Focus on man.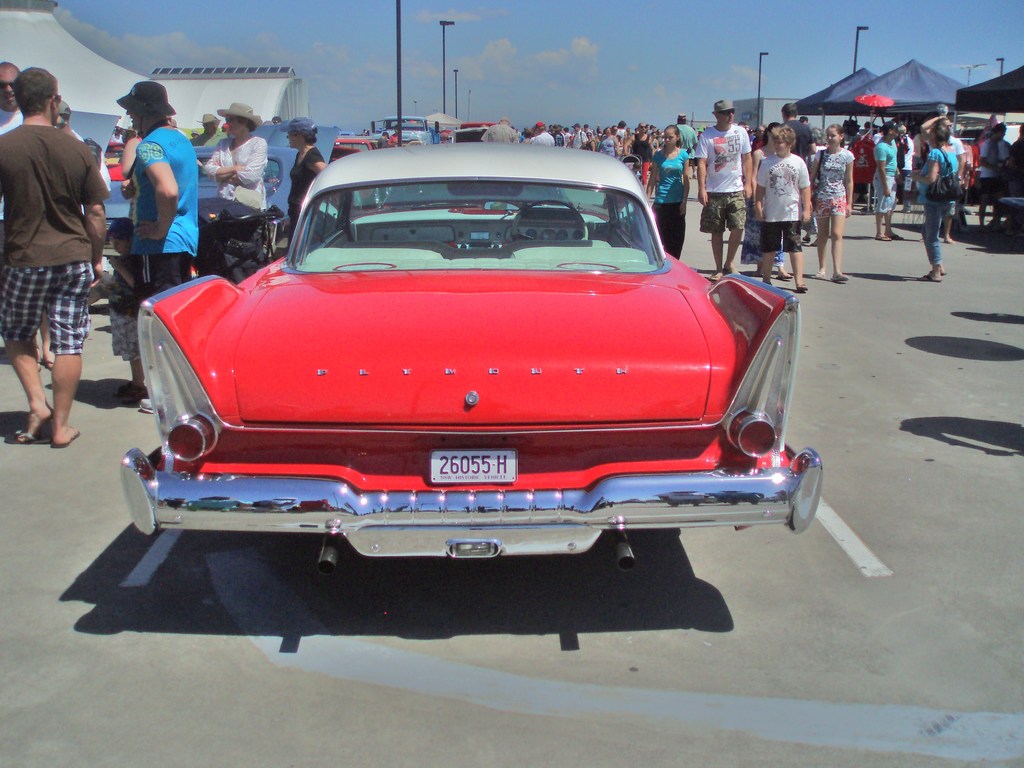
Focused at rect(198, 113, 223, 147).
